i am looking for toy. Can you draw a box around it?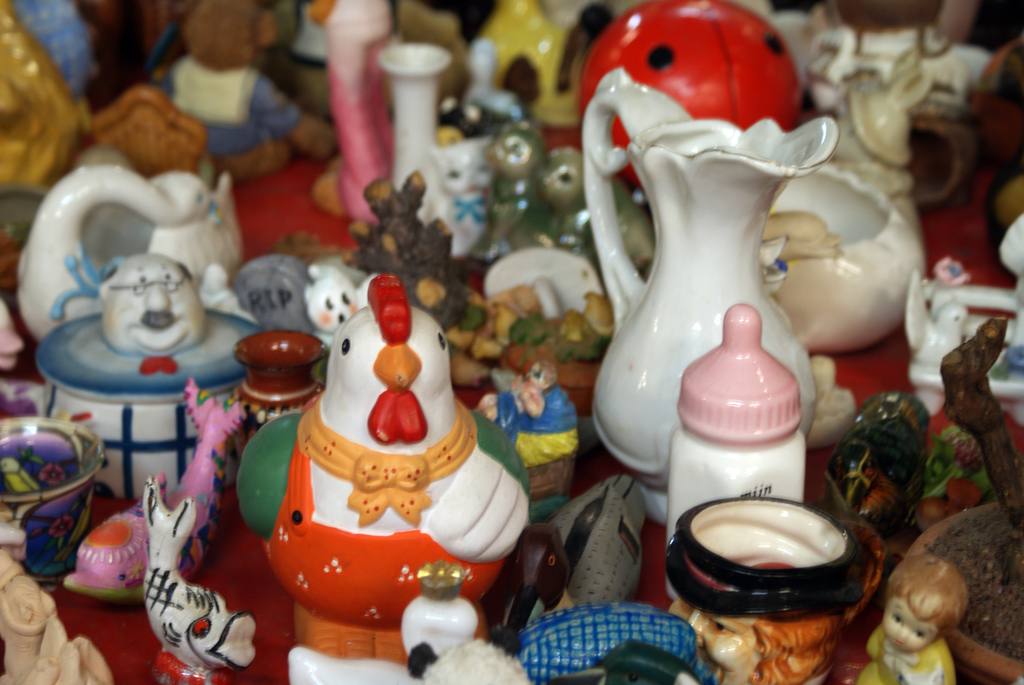
Sure, the bounding box is <region>575, 5, 839, 519</region>.
